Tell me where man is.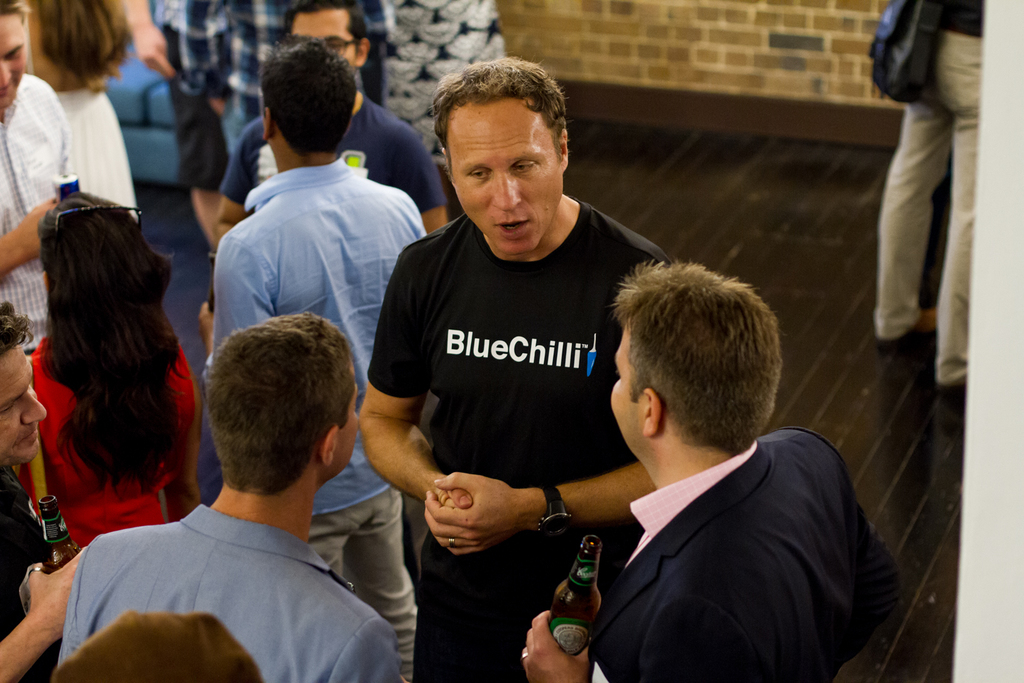
man is at {"left": 212, "top": 0, "right": 451, "bottom": 247}.
